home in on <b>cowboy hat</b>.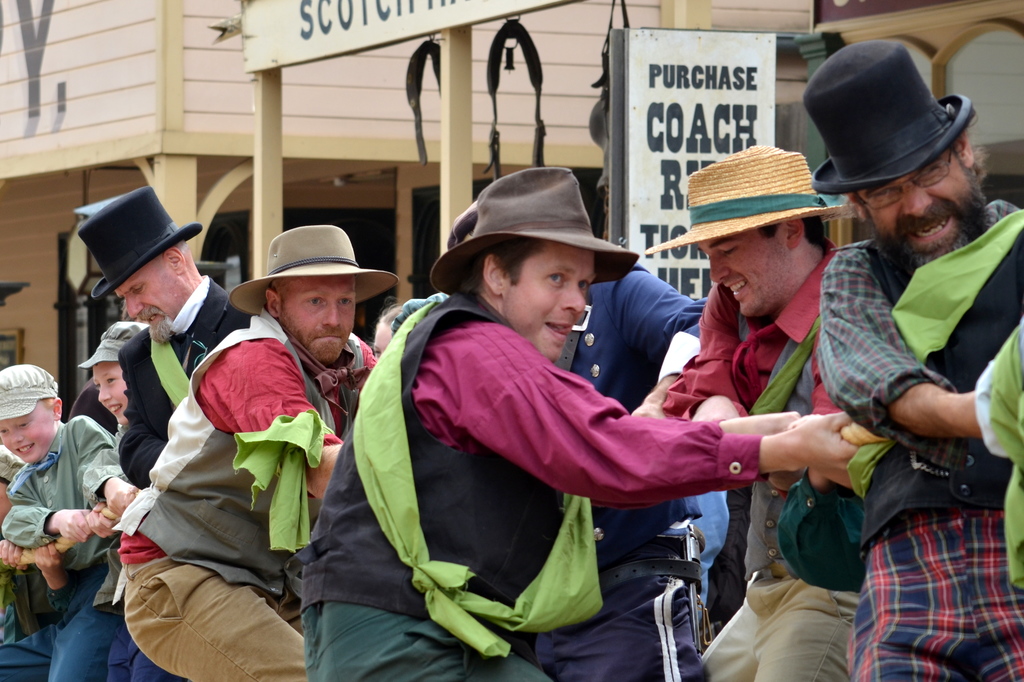
Homed in at [left=431, top=168, right=641, bottom=291].
